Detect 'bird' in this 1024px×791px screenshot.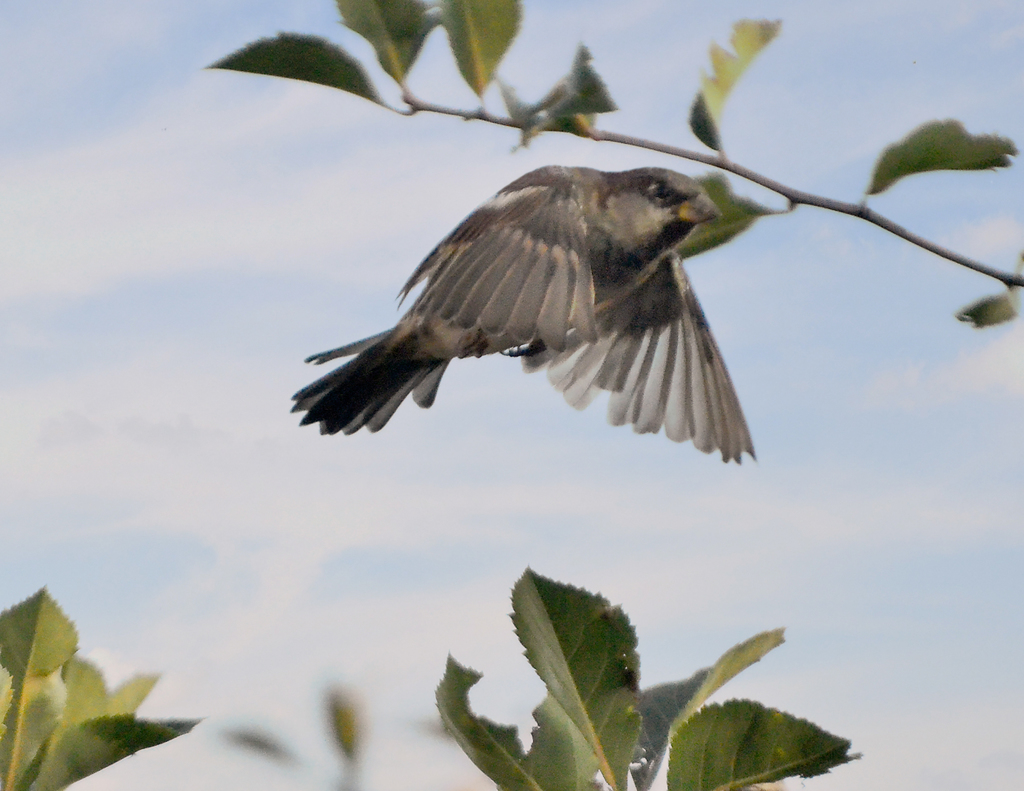
Detection: [303,157,776,470].
